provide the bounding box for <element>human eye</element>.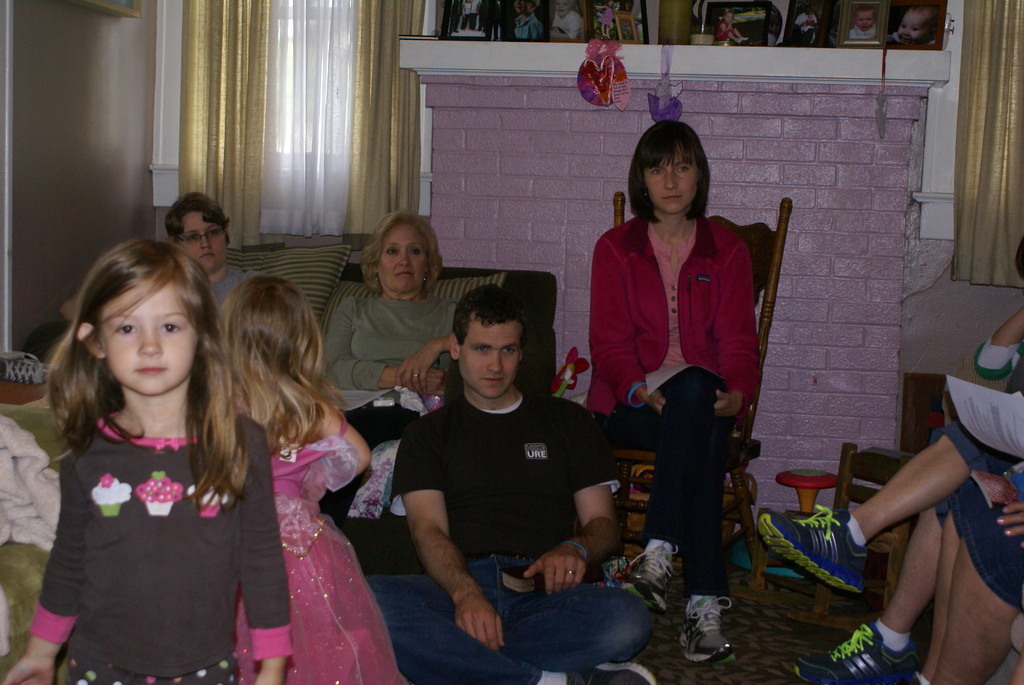
[207,227,221,238].
